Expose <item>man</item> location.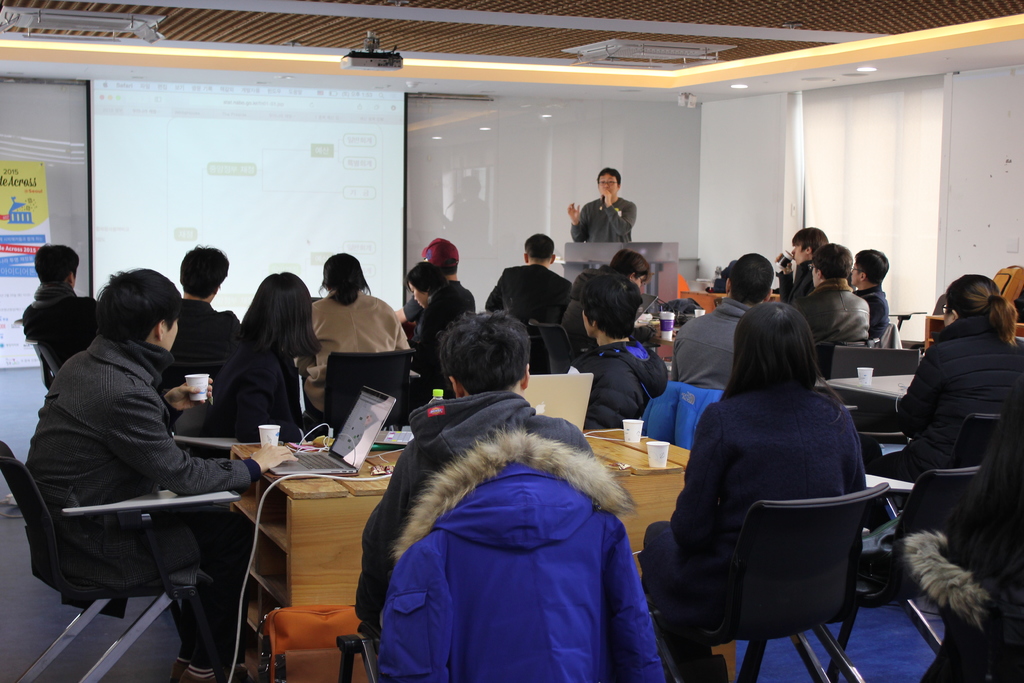
Exposed at select_region(778, 225, 832, 300).
